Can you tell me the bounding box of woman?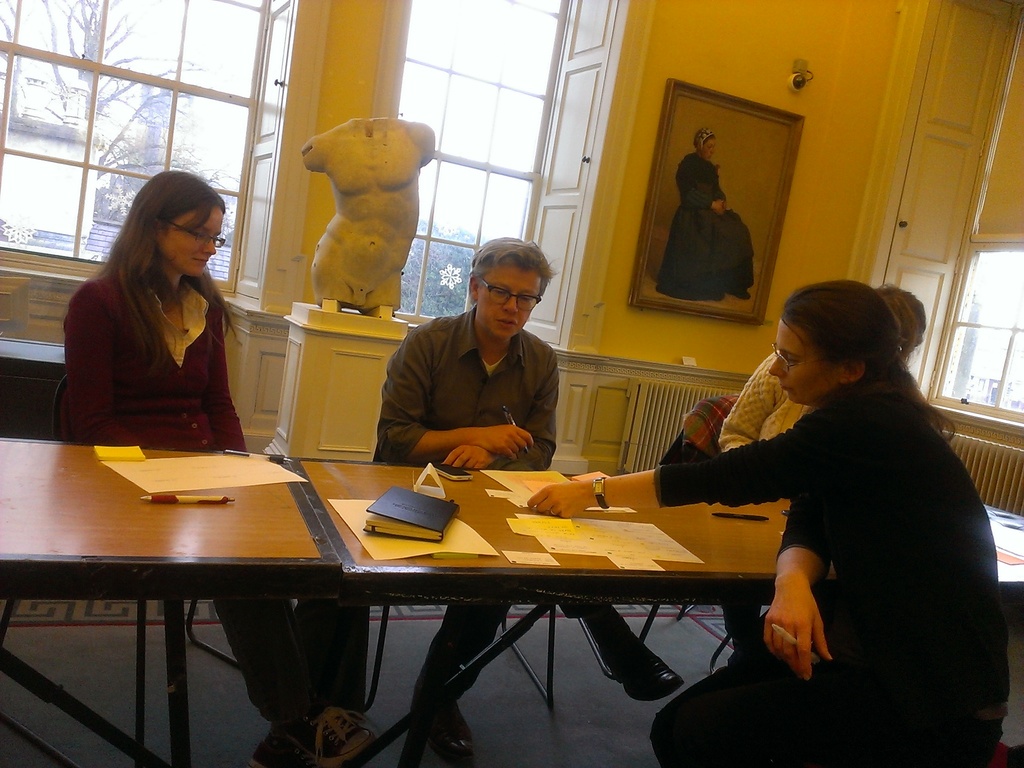
526,280,1012,767.
